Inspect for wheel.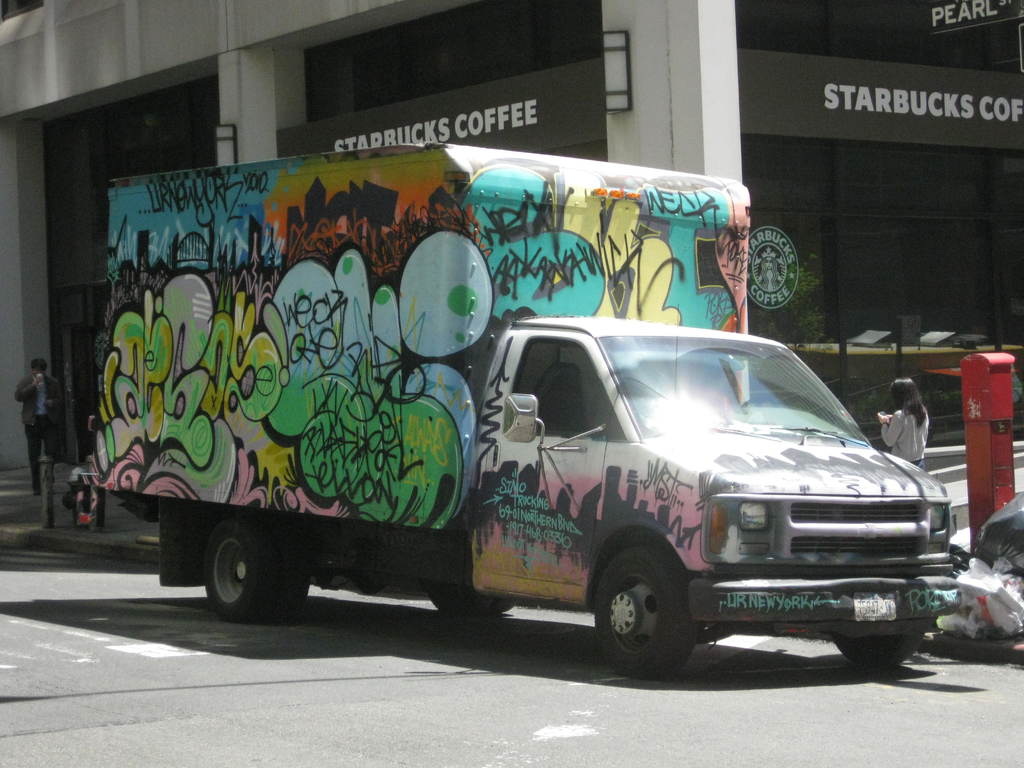
Inspection: <box>199,513,256,618</box>.
